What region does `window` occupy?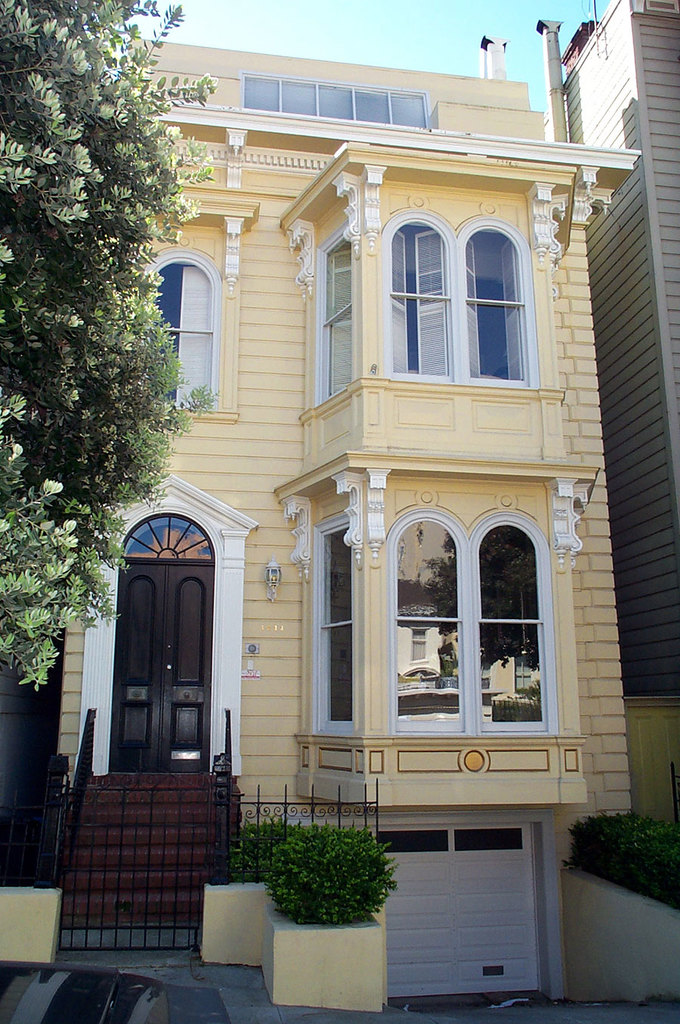
region(148, 253, 222, 408).
